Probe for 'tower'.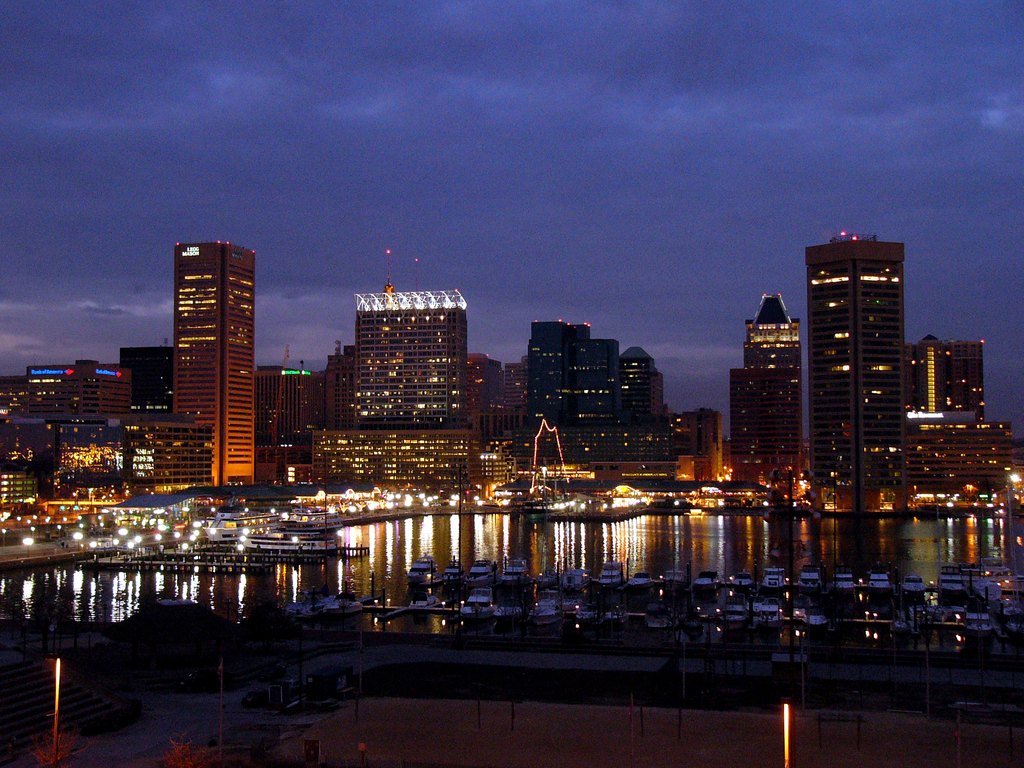
Probe result: x1=116, y1=340, x2=173, y2=416.
